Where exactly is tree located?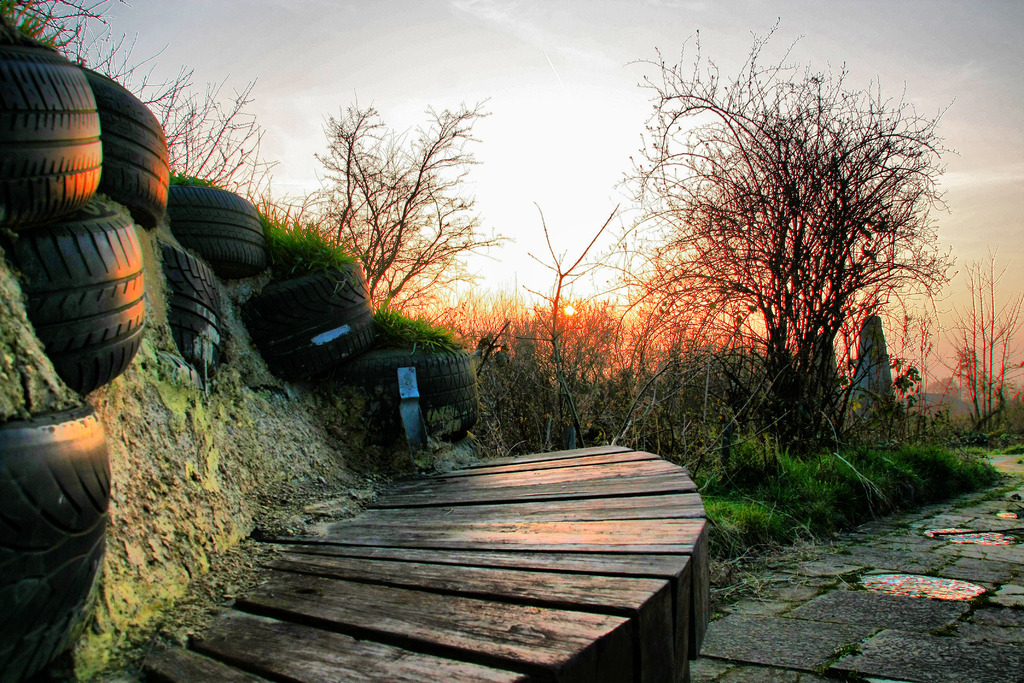
Its bounding box is 947/242/1023/441.
